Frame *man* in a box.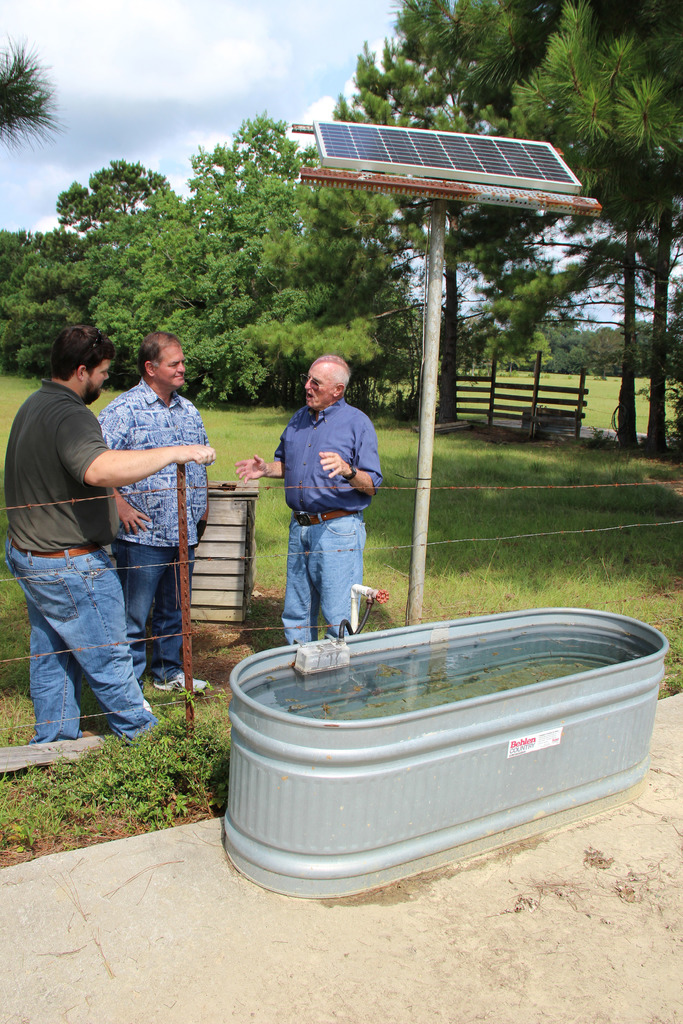
[96, 332, 210, 711].
